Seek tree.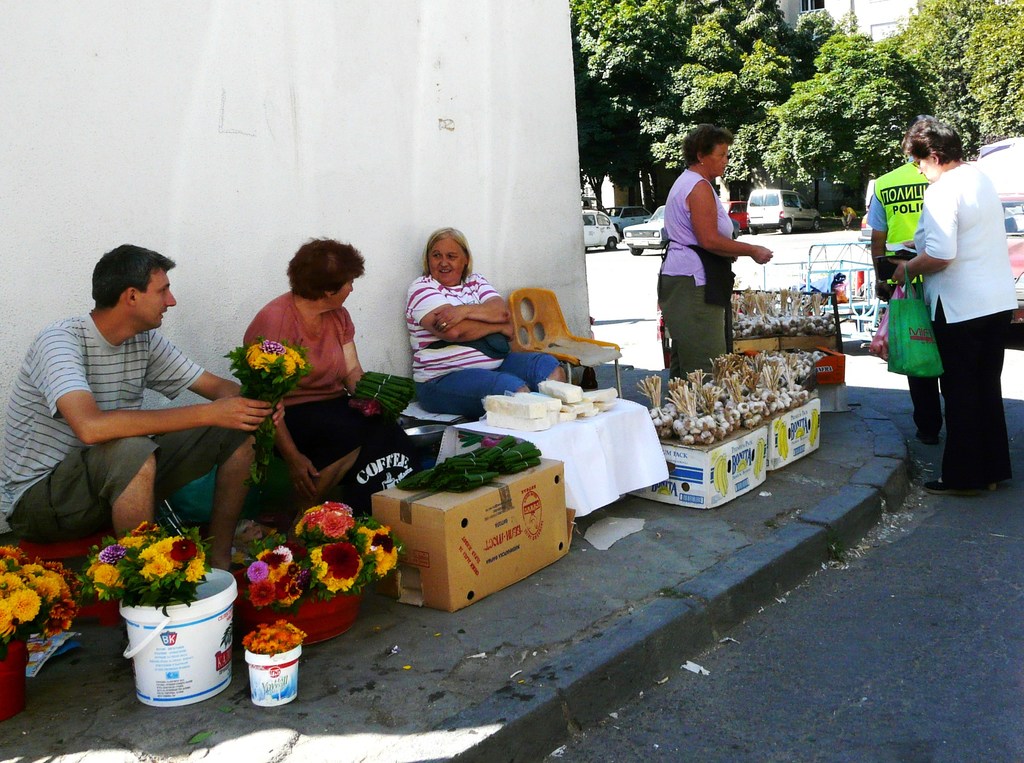
(left=961, top=0, right=1021, bottom=136).
